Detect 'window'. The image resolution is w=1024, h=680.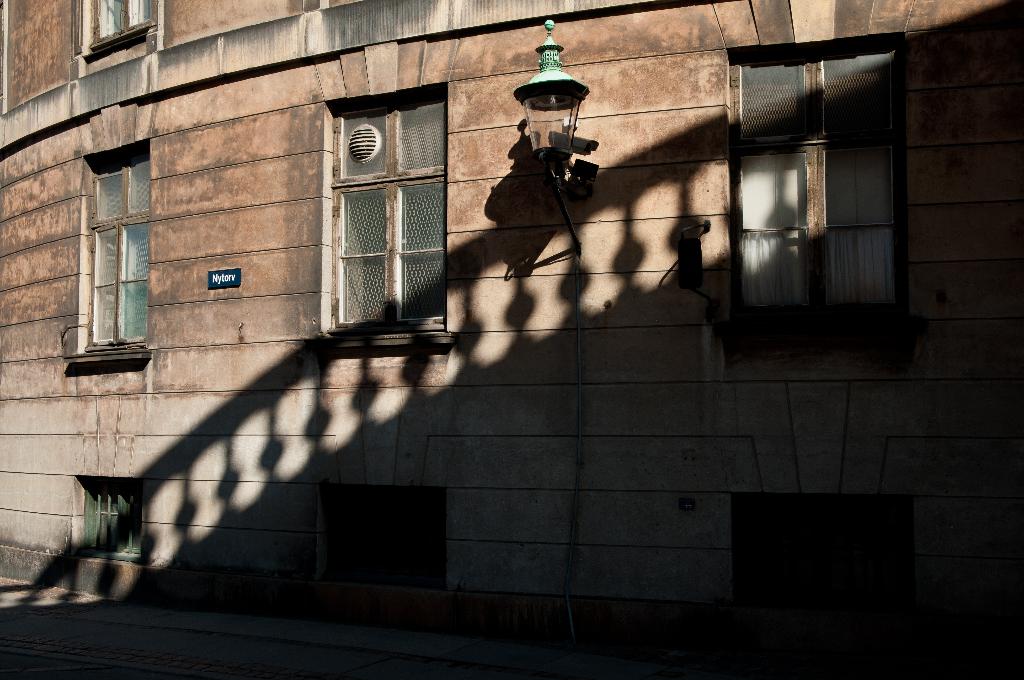
(69,0,164,77).
